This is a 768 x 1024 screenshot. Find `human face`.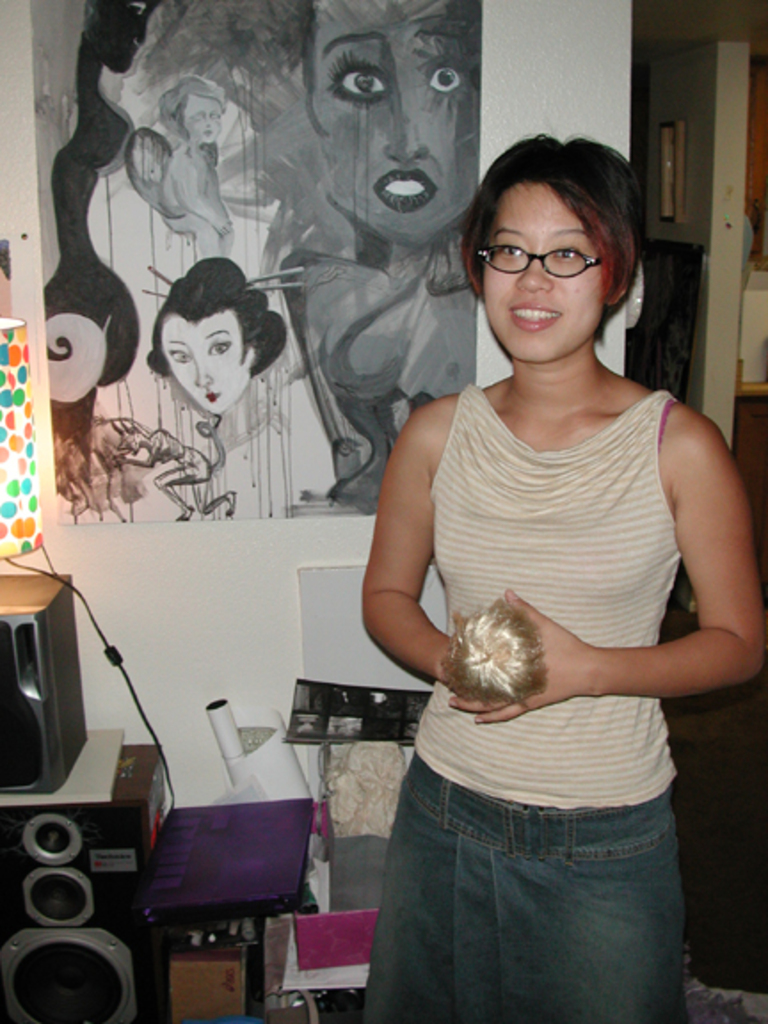
Bounding box: <bbox>180, 89, 224, 140</bbox>.
